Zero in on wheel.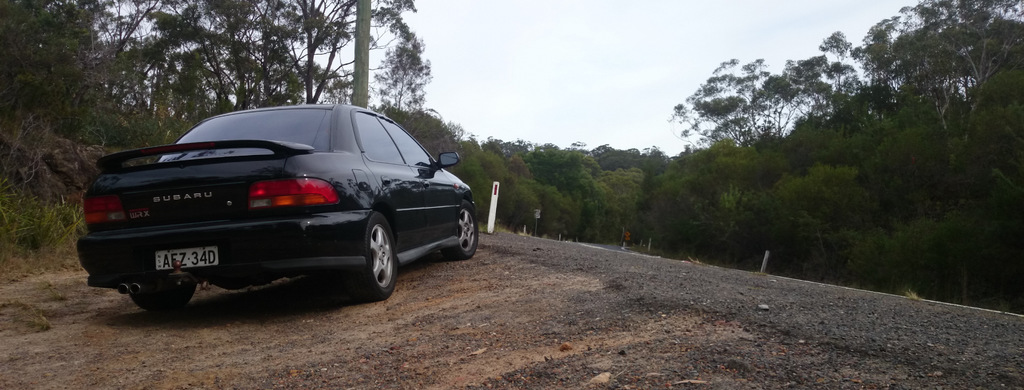
Zeroed in: locate(129, 276, 198, 313).
